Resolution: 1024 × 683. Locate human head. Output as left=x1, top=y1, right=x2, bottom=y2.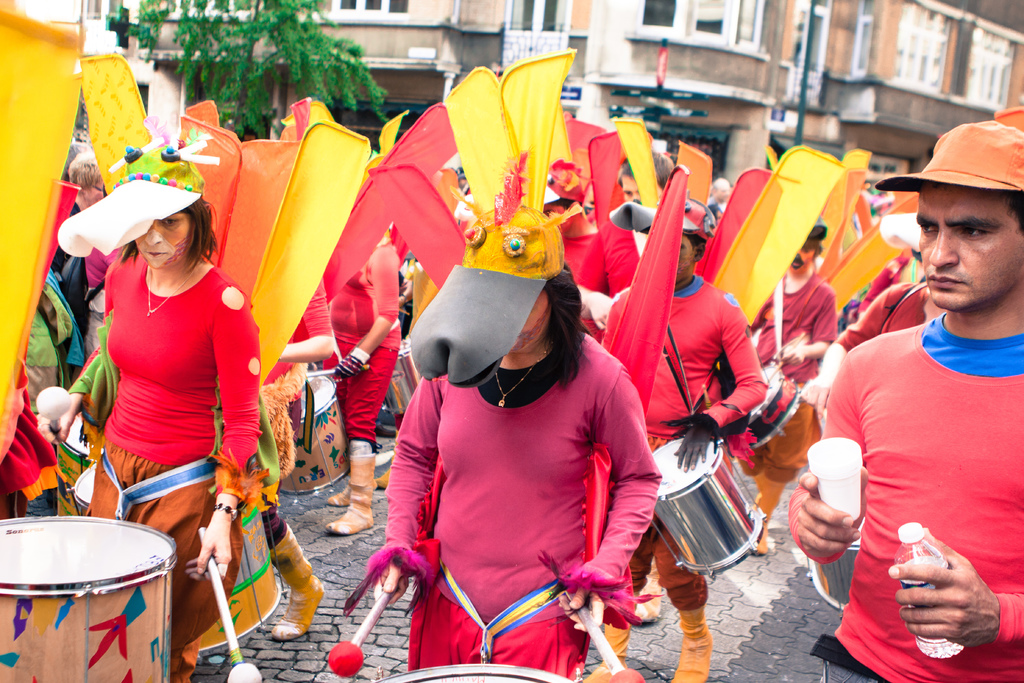
left=705, top=177, right=730, bottom=199.
